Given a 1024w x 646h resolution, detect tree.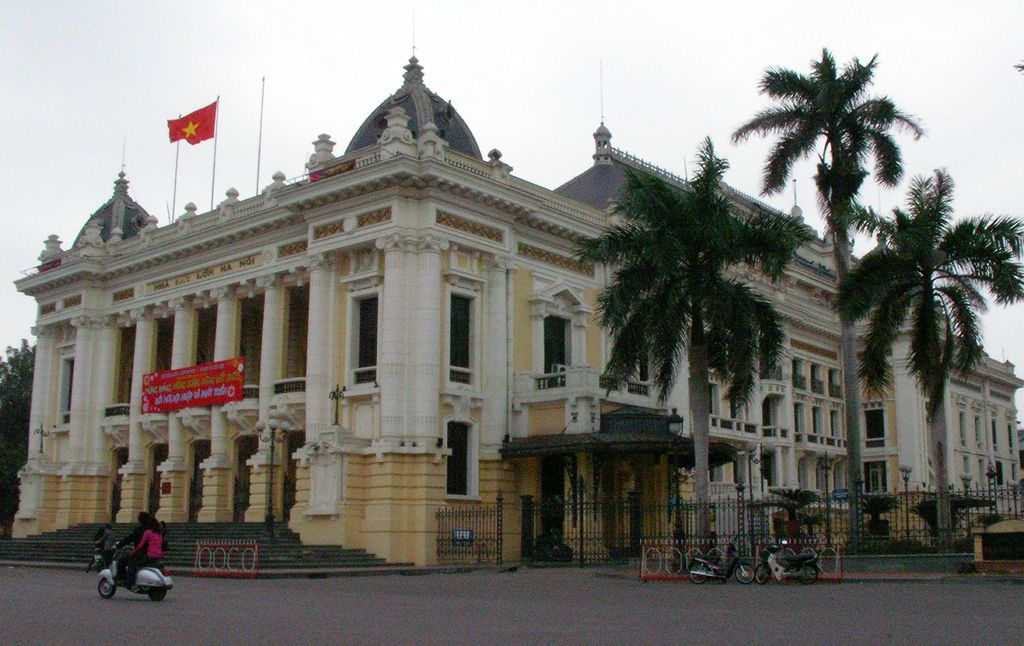
[974, 509, 1003, 528].
